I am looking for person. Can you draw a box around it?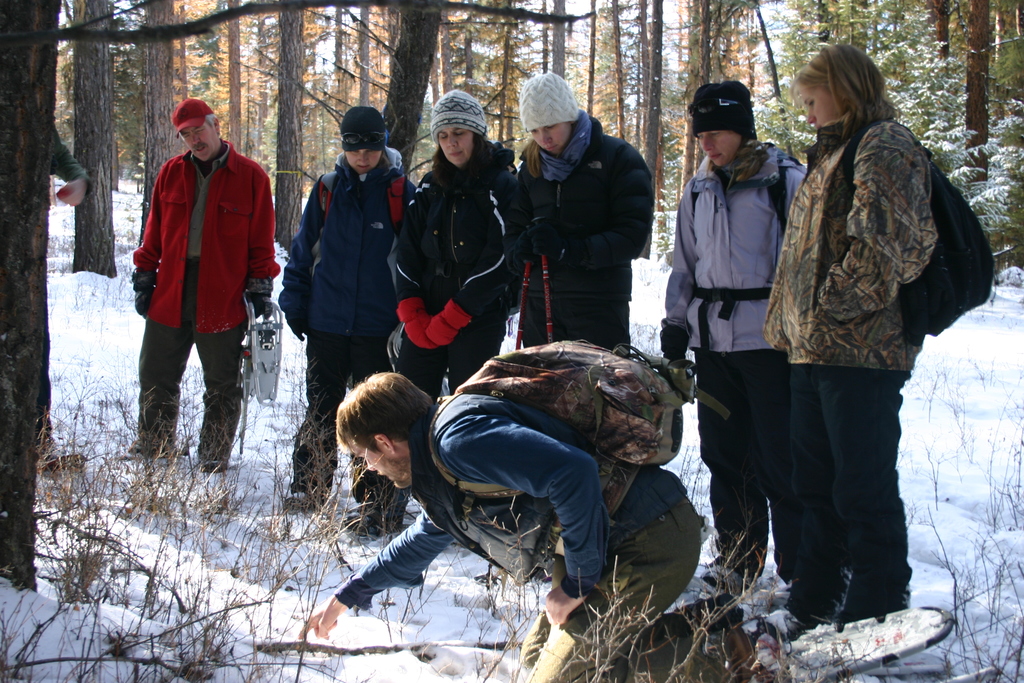
Sure, the bounding box is {"left": 392, "top": 94, "right": 518, "bottom": 541}.
